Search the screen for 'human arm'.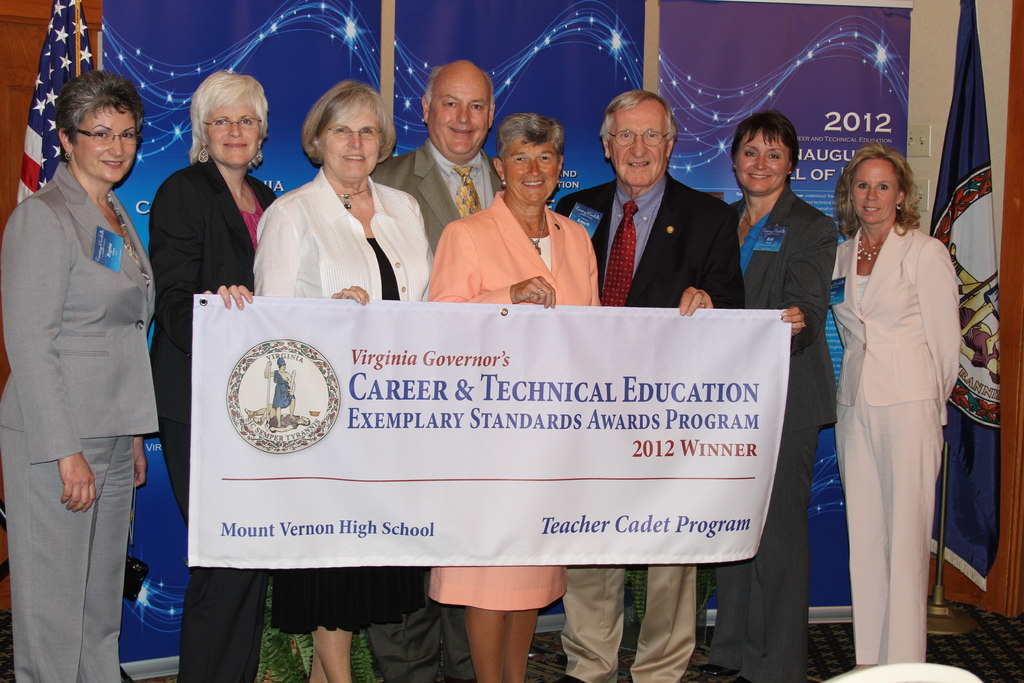
Found at <region>669, 210, 749, 317</region>.
